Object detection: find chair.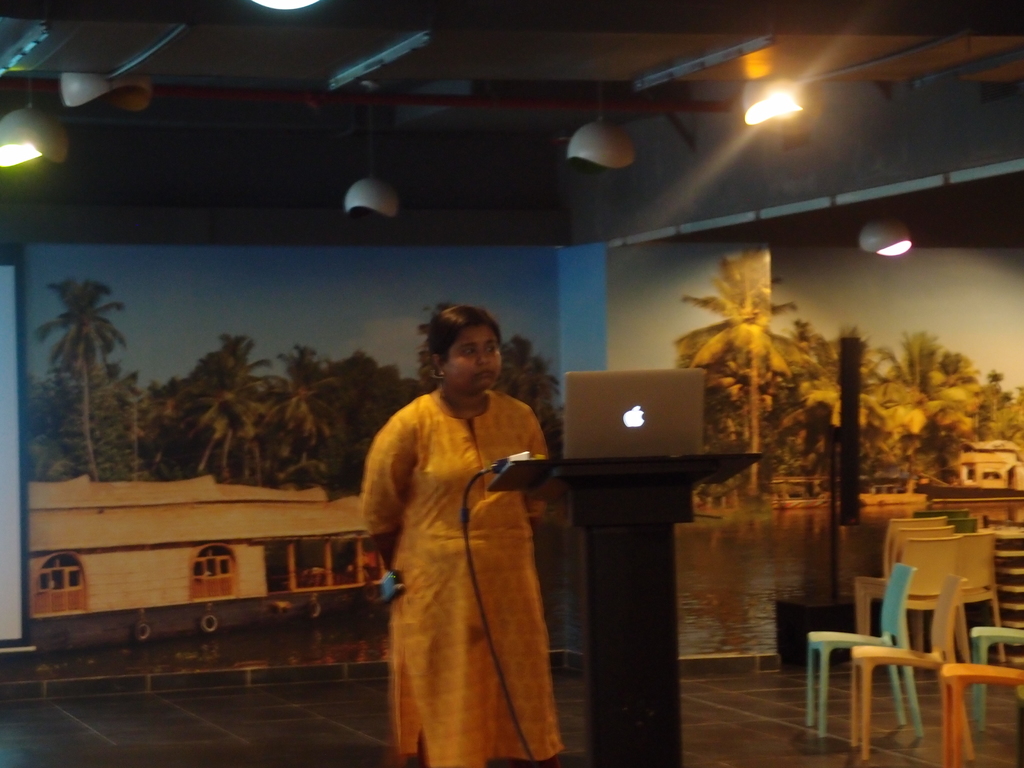
(953, 534, 1007, 665).
